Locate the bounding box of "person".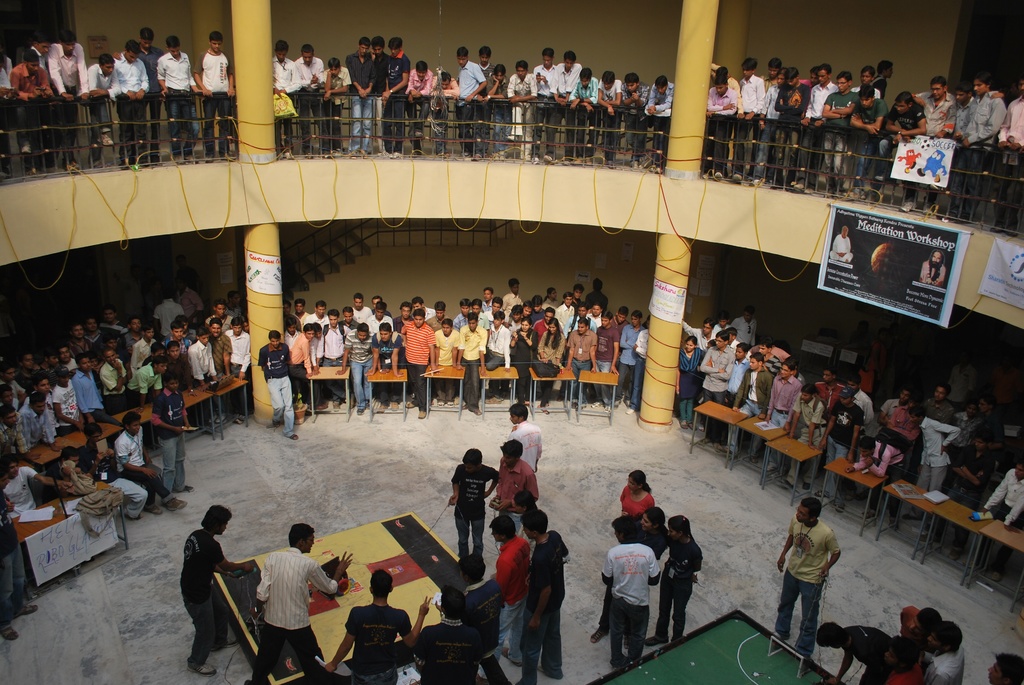
Bounding box: {"x1": 485, "y1": 297, "x2": 502, "y2": 332}.
